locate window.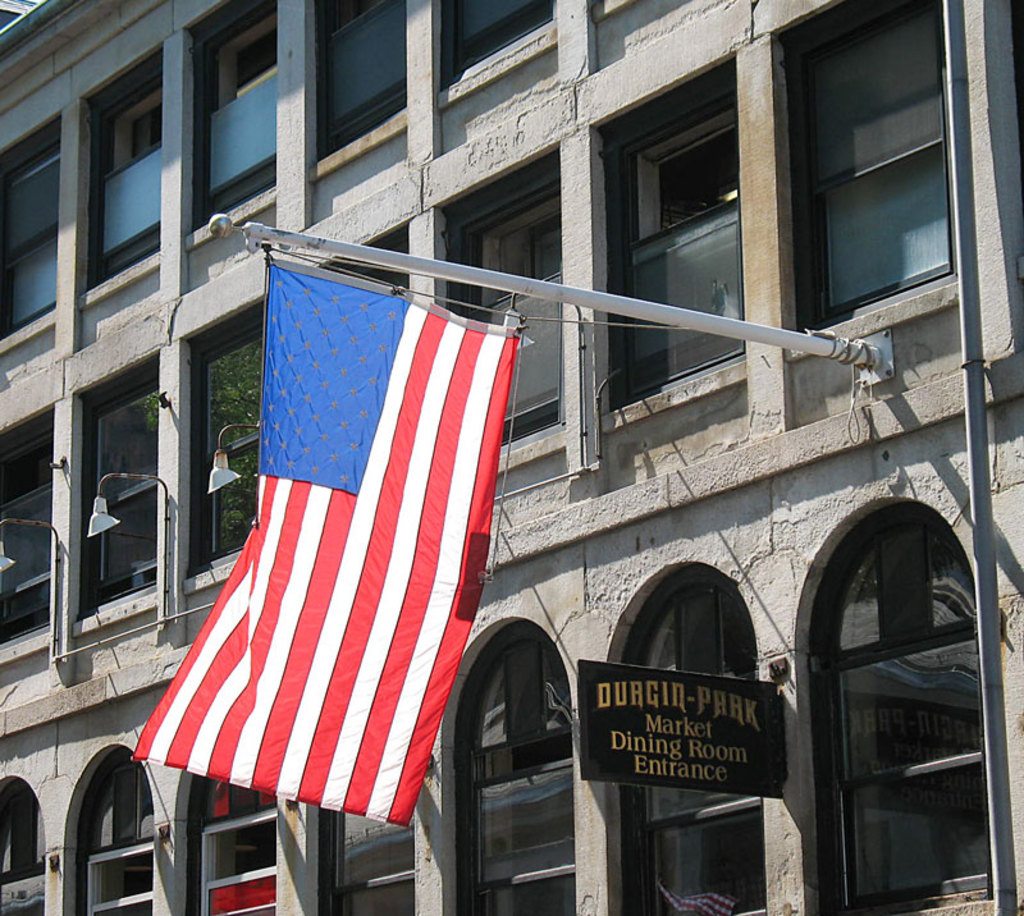
Bounding box: {"left": 311, "top": 215, "right": 431, "bottom": 316}.
